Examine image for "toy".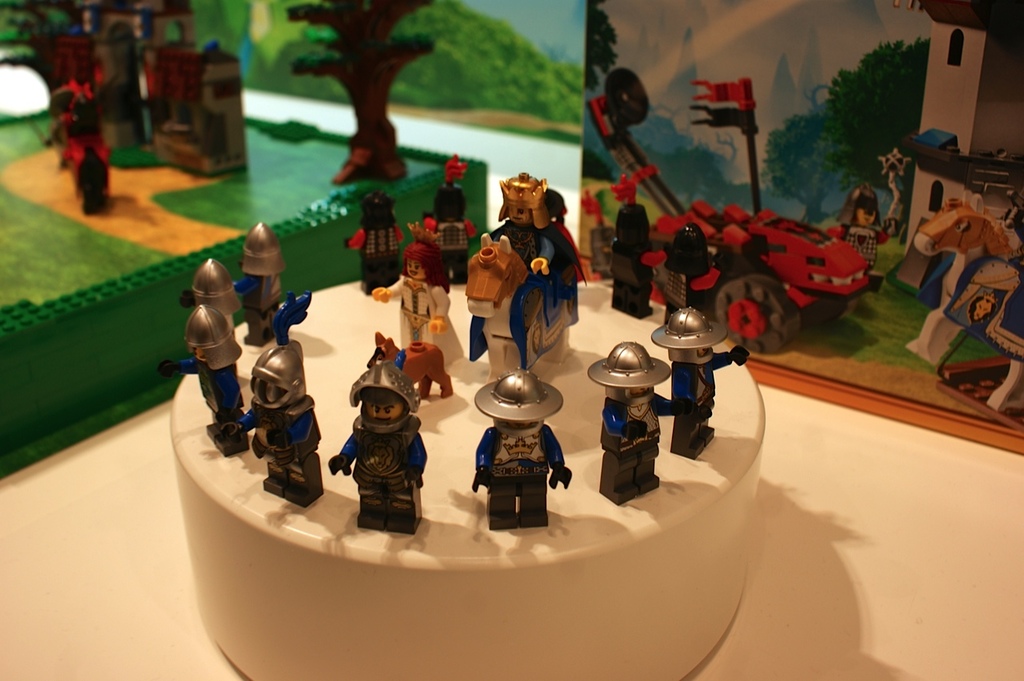
Examination result: box=[39, 77, 108, 216].
